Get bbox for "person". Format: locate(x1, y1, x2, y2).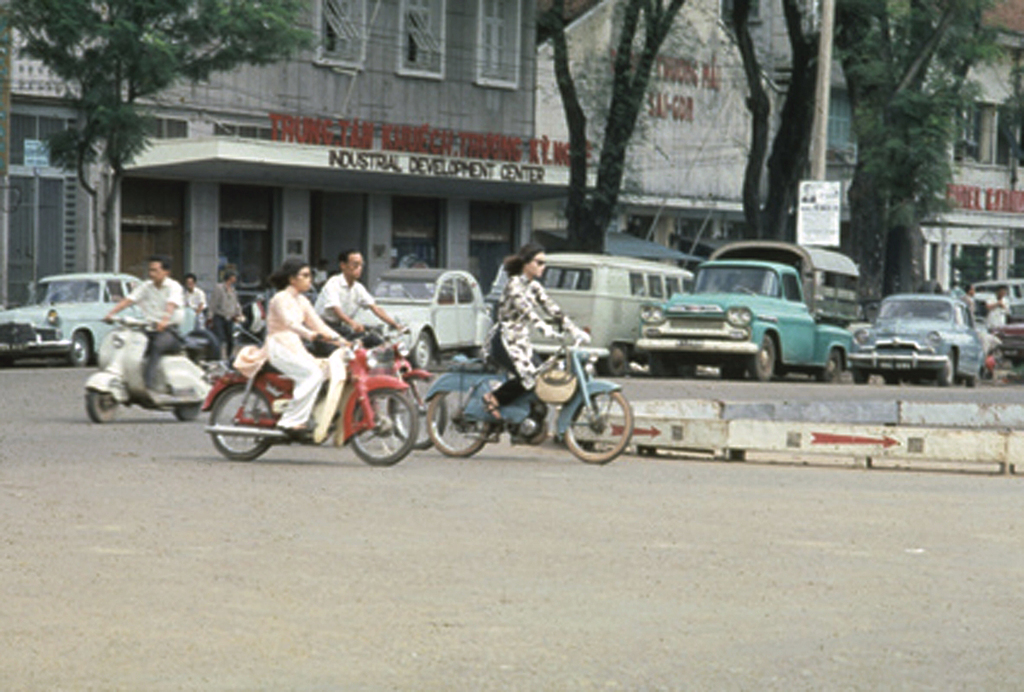
locate(479, 244, 586, 445).
